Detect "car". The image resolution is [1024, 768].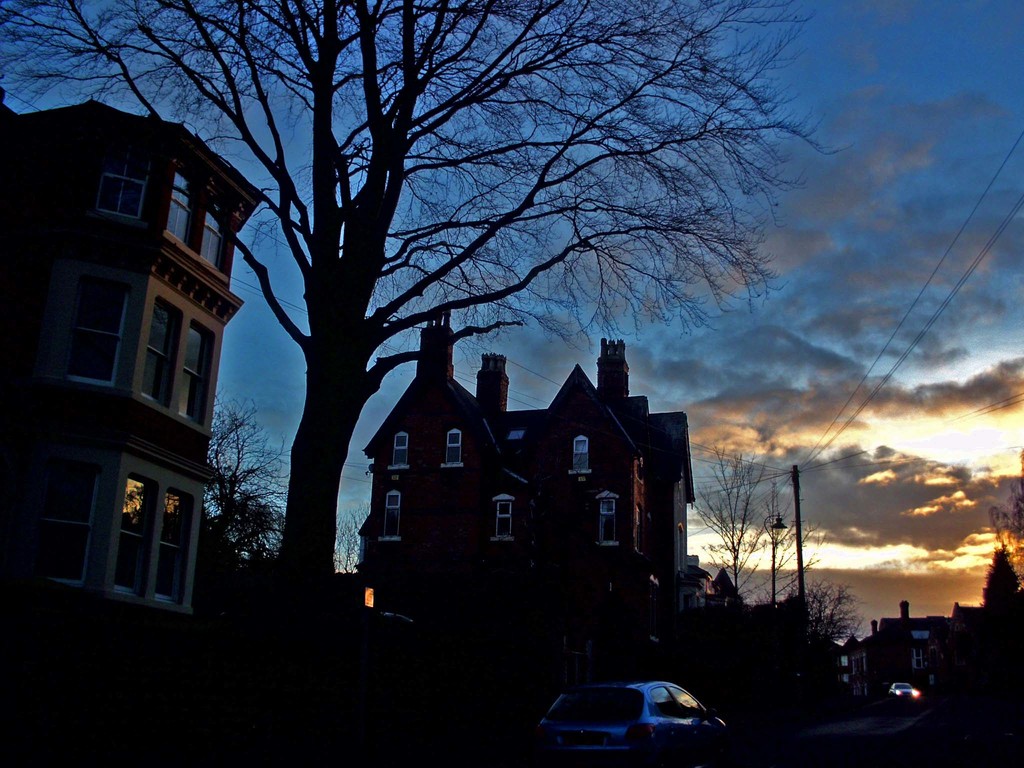
x1=540, y1=675, x2=736, y2=759.
